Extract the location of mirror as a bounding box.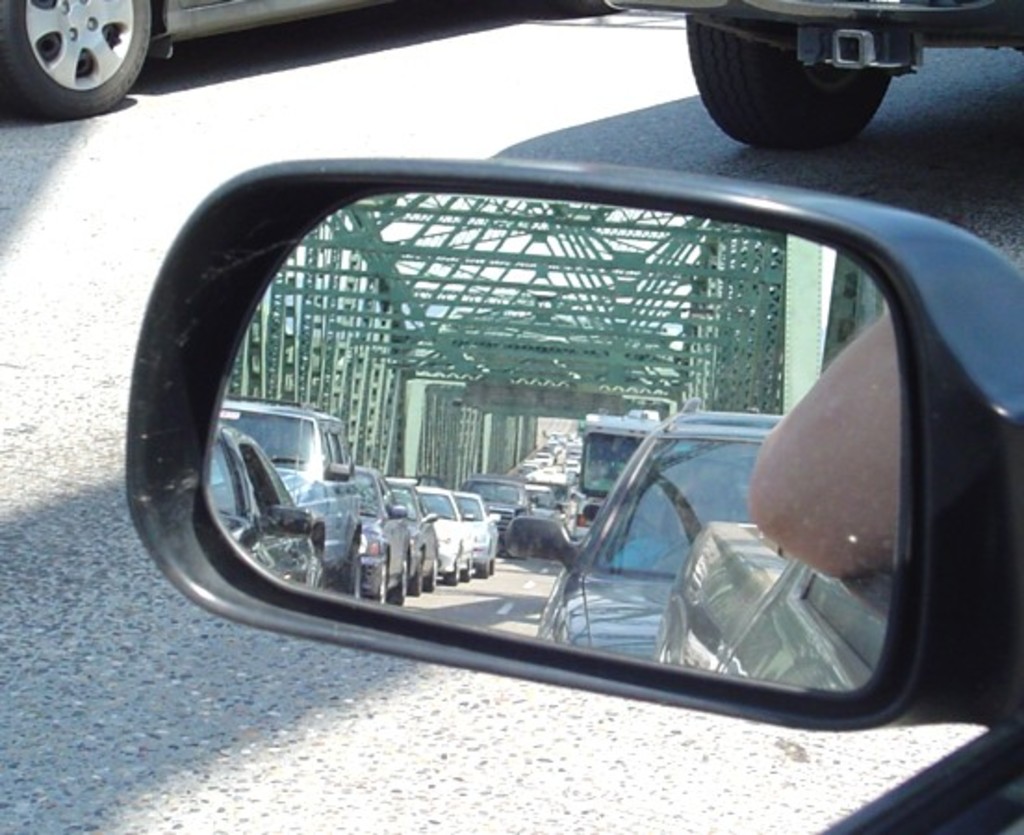
[left=193, top=186, right=890, bottom=701].
